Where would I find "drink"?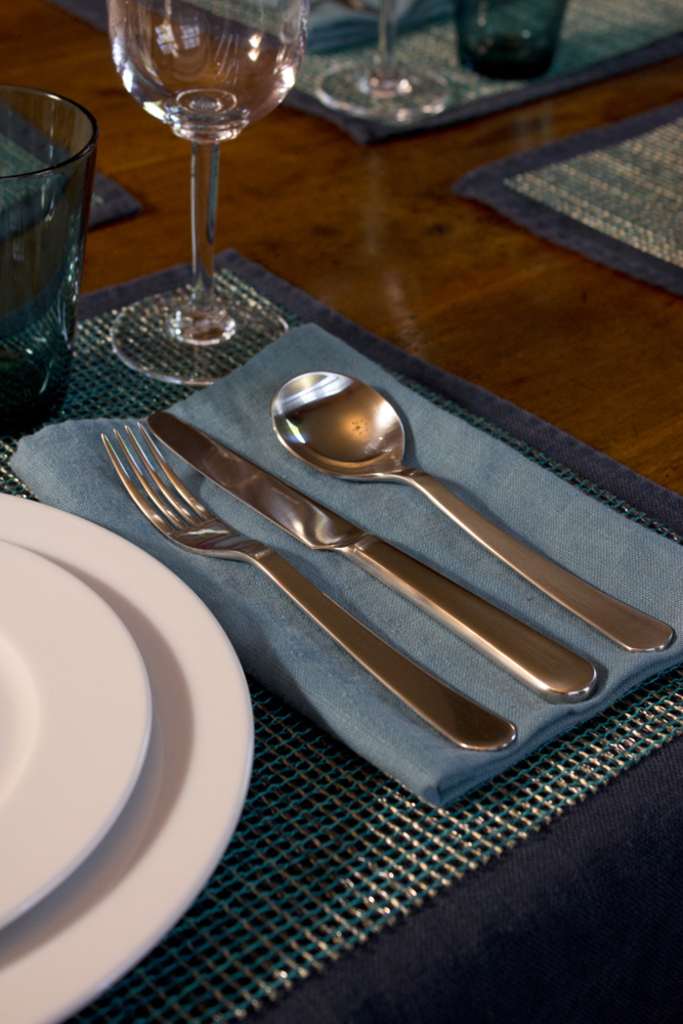
At 6, 70, 101, 394.
